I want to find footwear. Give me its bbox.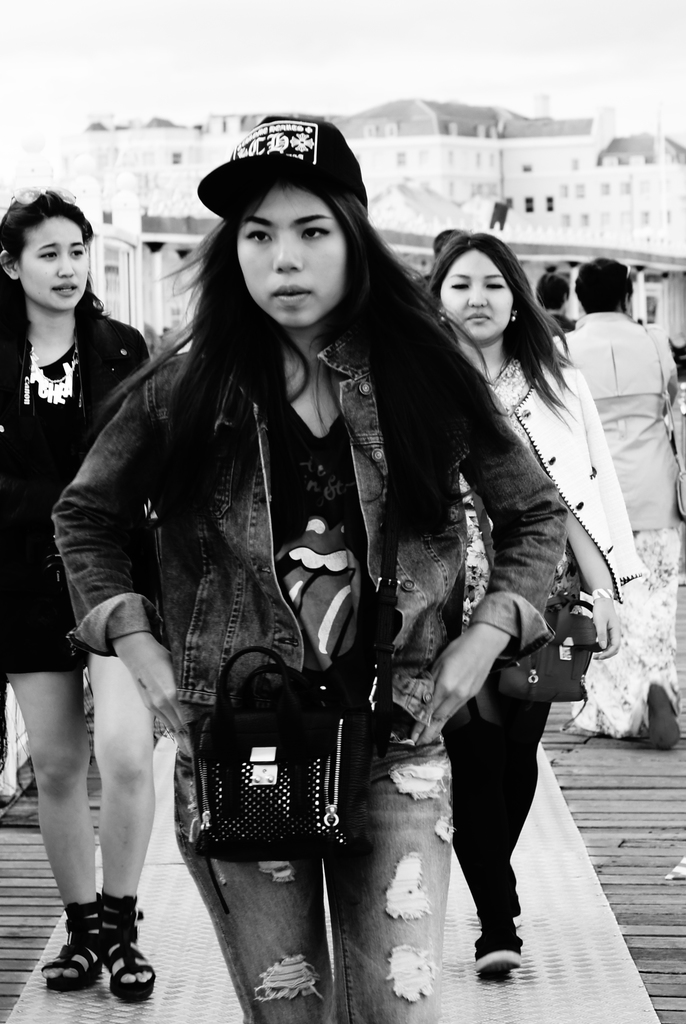
[36,893,97,991].
